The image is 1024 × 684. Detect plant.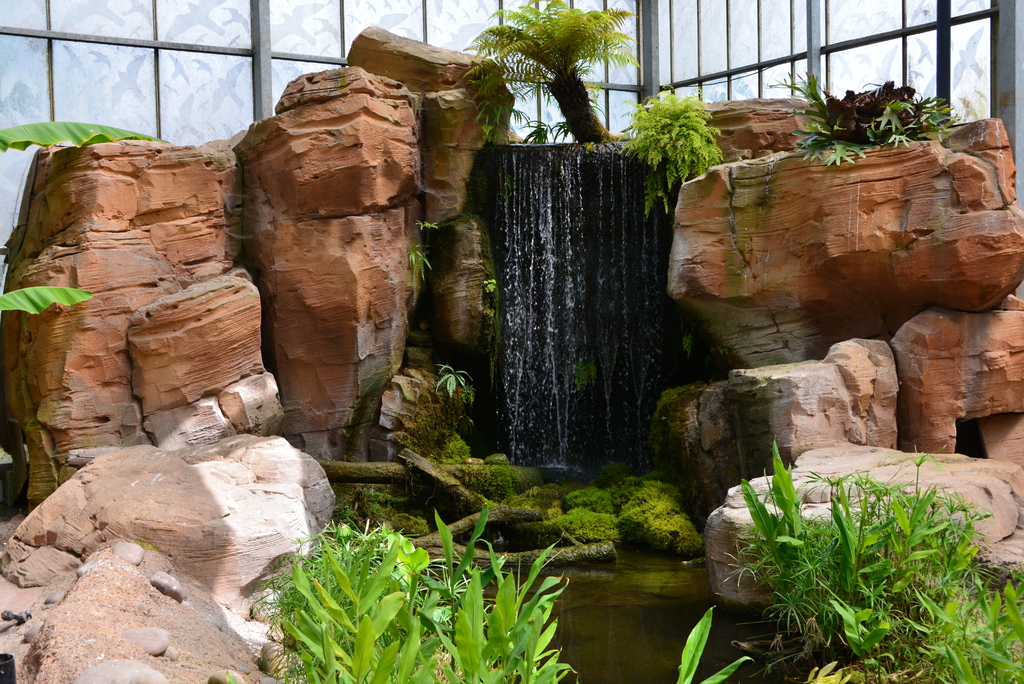
Detection: [x1=414, y1=225, x2=447, y2=236].
